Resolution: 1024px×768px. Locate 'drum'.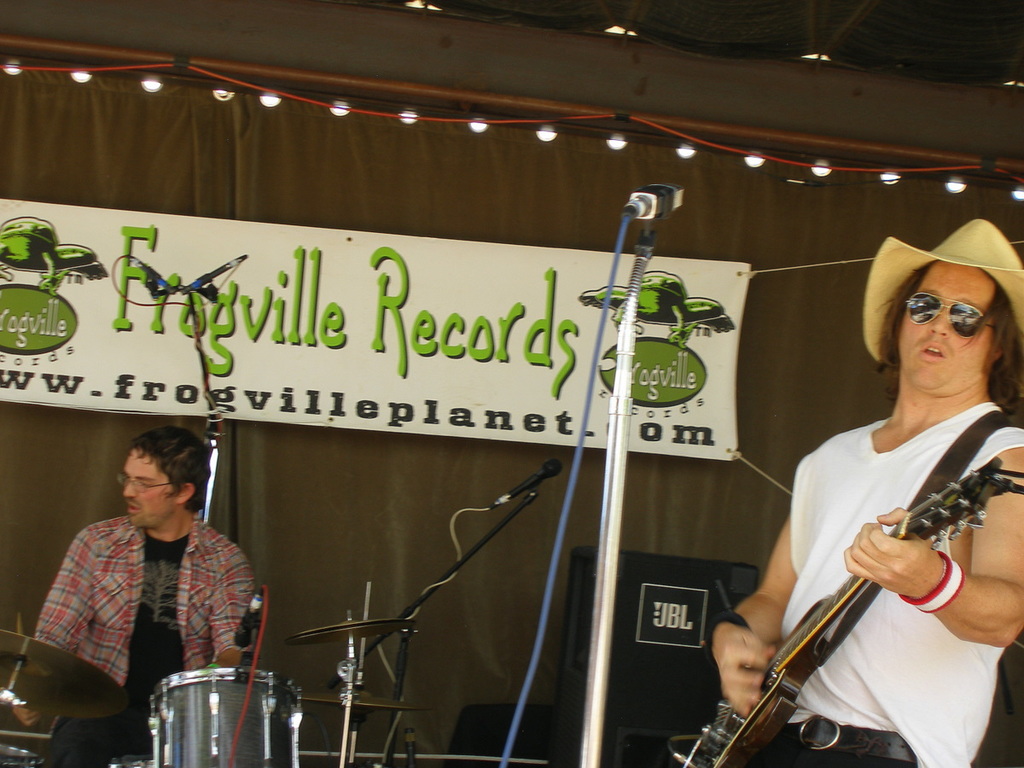
bbox=[97, 753, 147, 767].
